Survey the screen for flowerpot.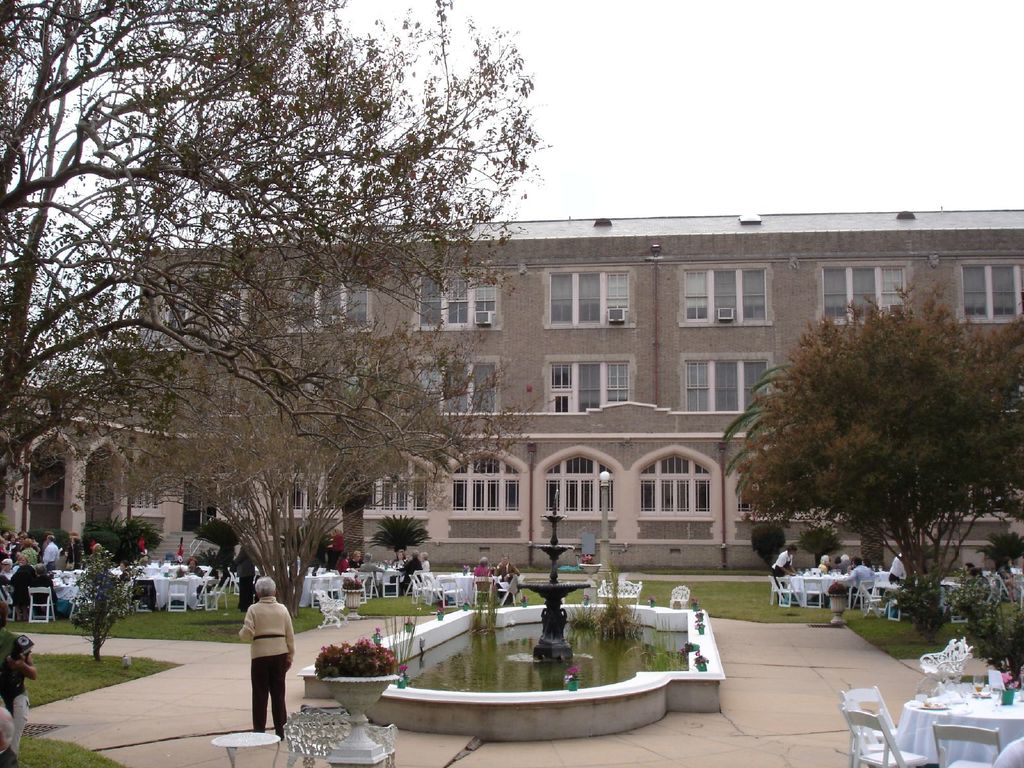
Survey found: x1=826, y1=593, x2=845, y2=615.
